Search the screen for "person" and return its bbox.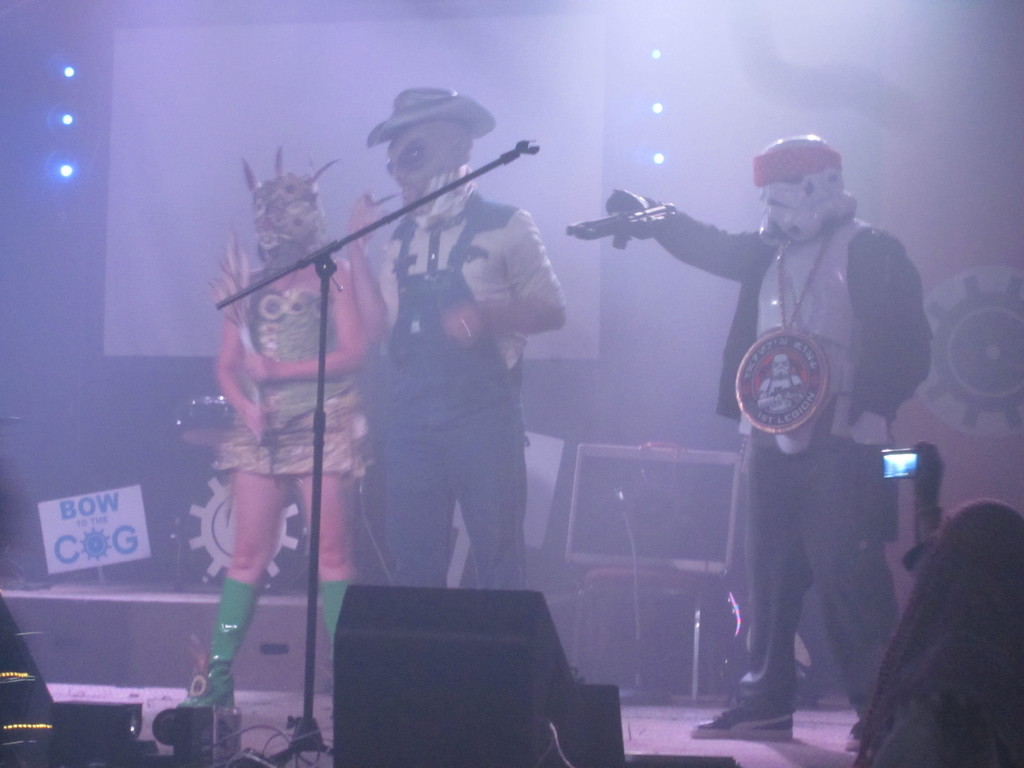
Found: {"x1": 850, "y1": 497, "x2": 1023, "y2": 767}.
